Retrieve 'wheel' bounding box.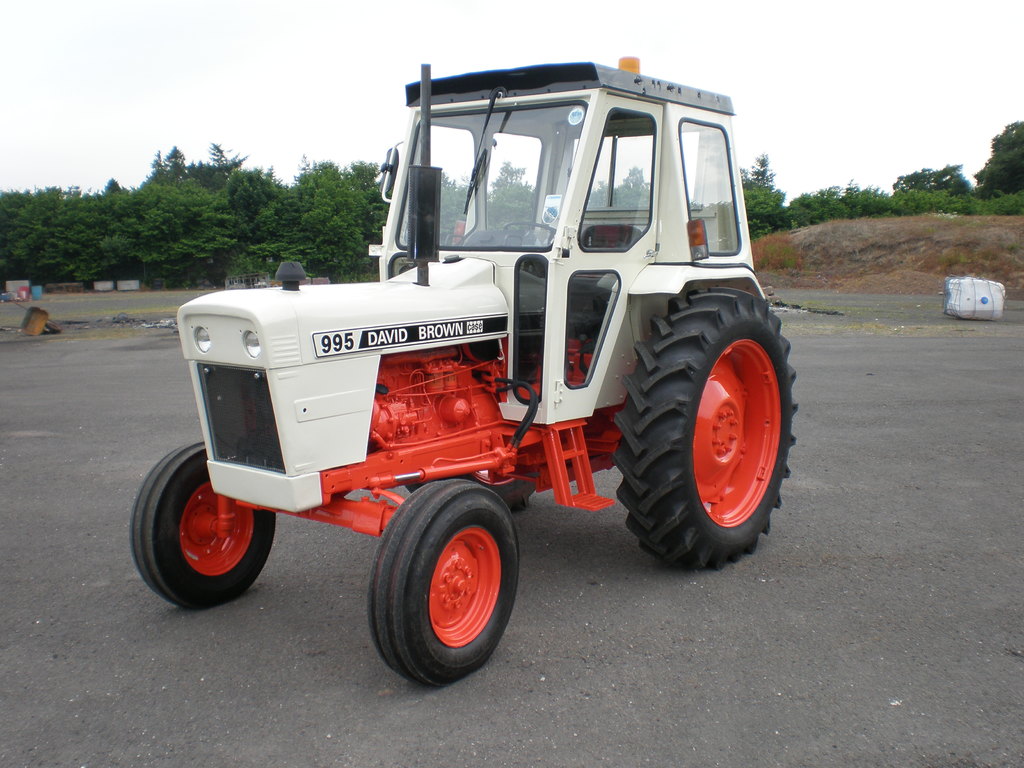
Bounding box: 492/219/555/252.
